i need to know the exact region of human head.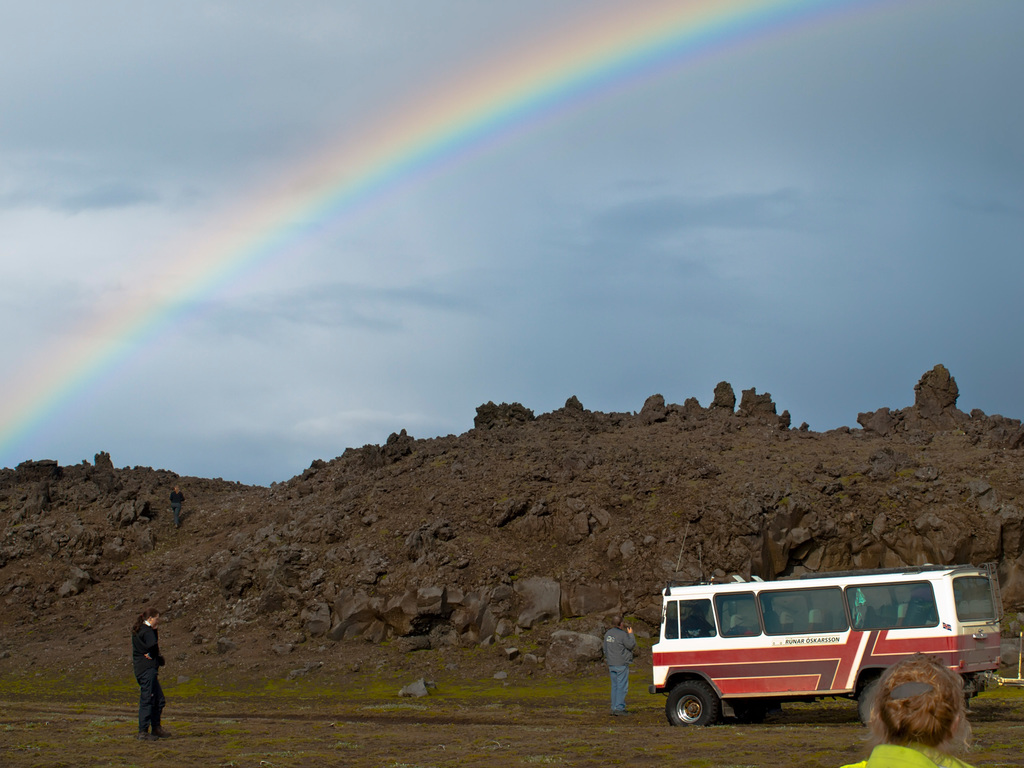
Region: {"x1": 867, "y1": 675, "x2": 977, "y2": 755}.
